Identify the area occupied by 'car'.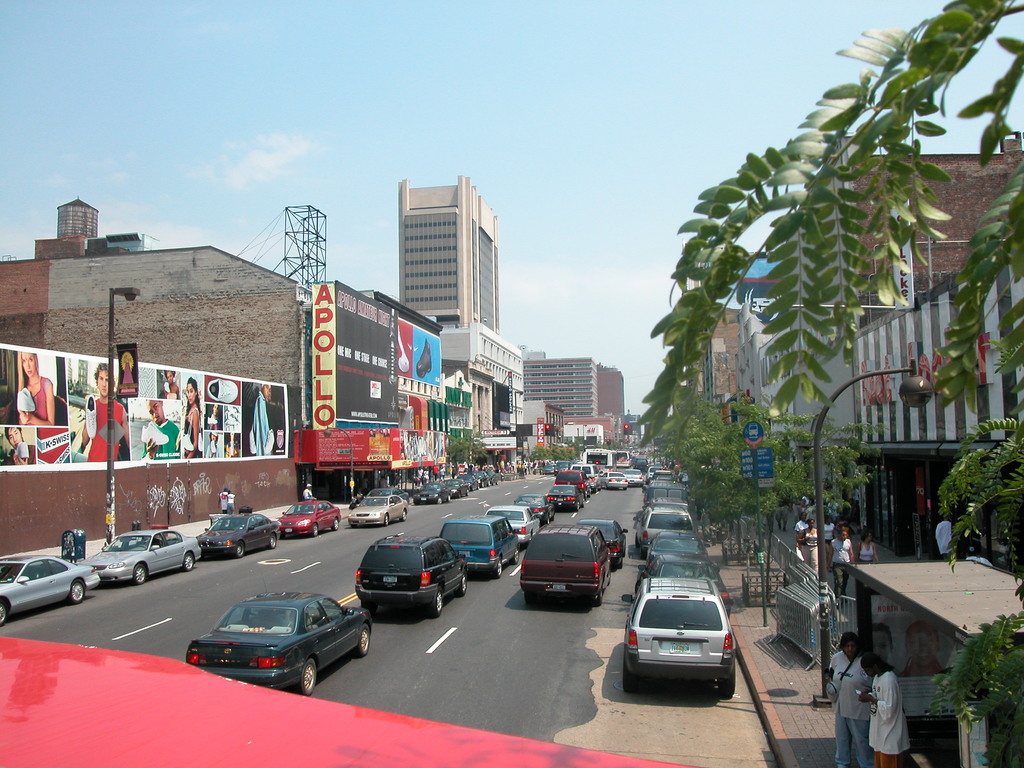
Area: [x1=92, y1=532, x2=189, y2=585].
